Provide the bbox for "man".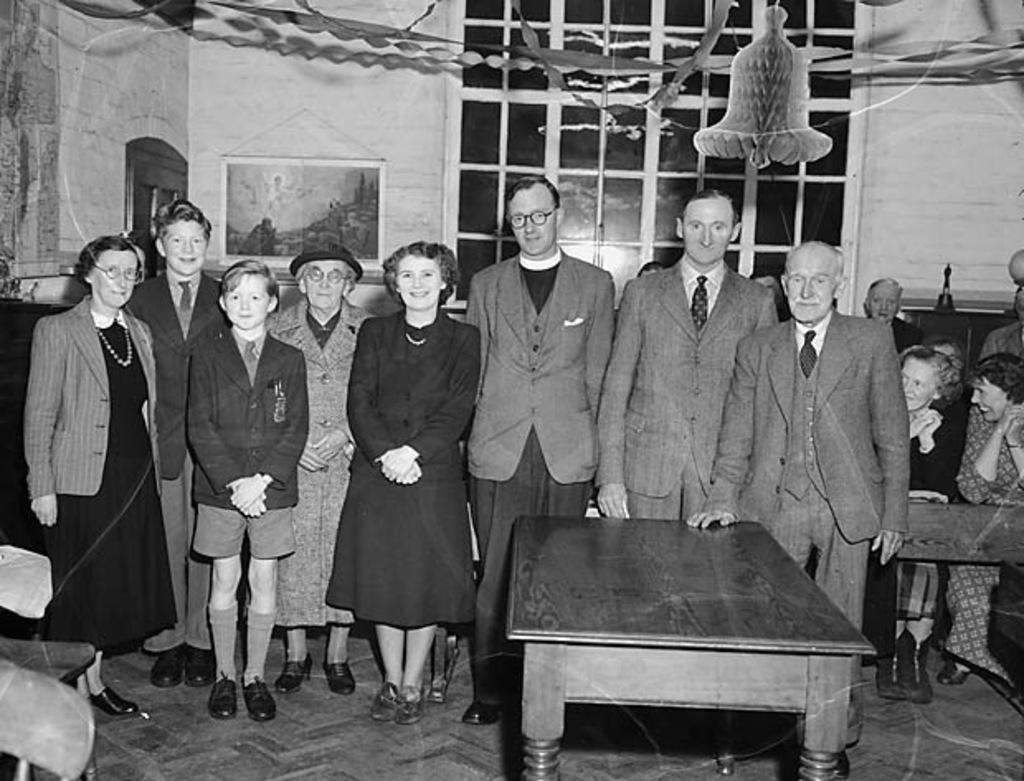
690:239:912:779.
